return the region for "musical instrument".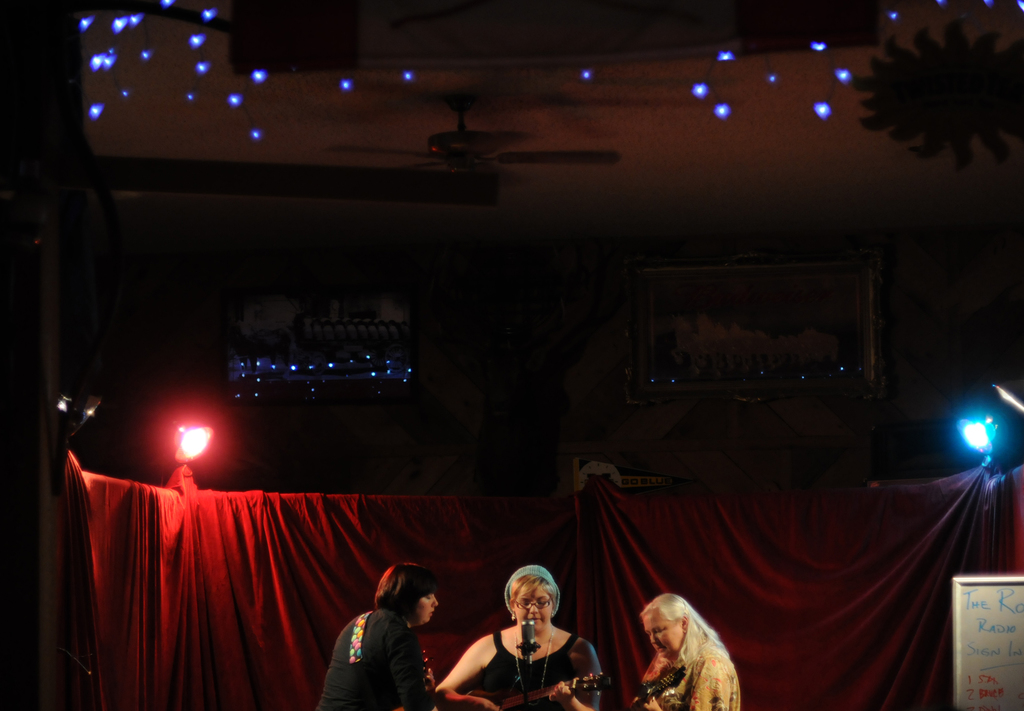
Rect(626, 664, 688, 710).
